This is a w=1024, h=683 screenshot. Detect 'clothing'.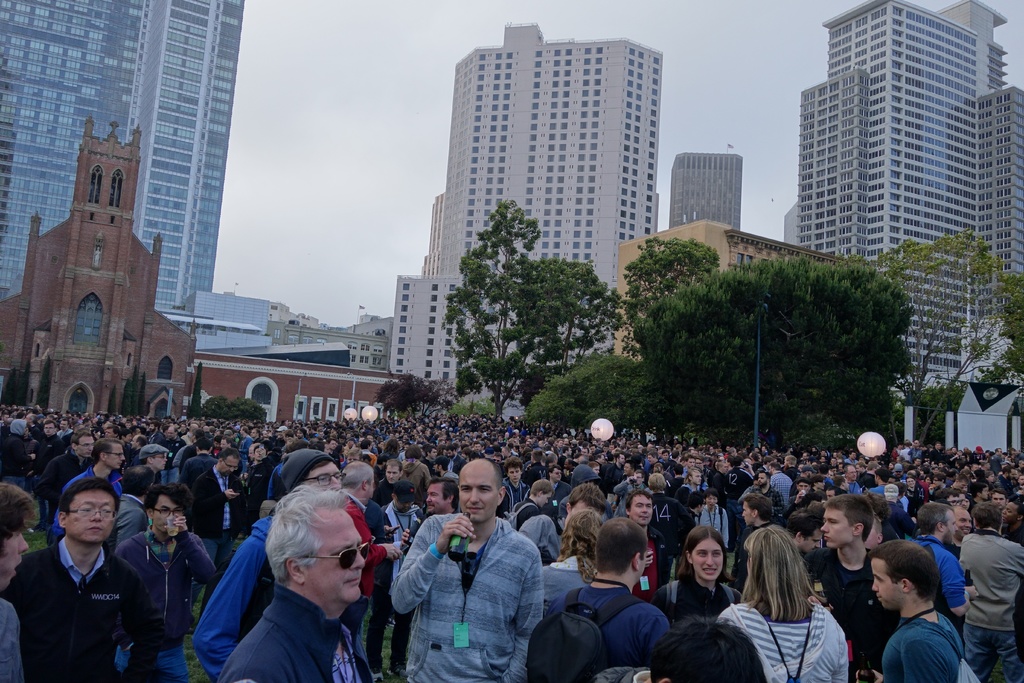
{"left": 717, "top": 461, "right": 747, "bottom": 497}.
